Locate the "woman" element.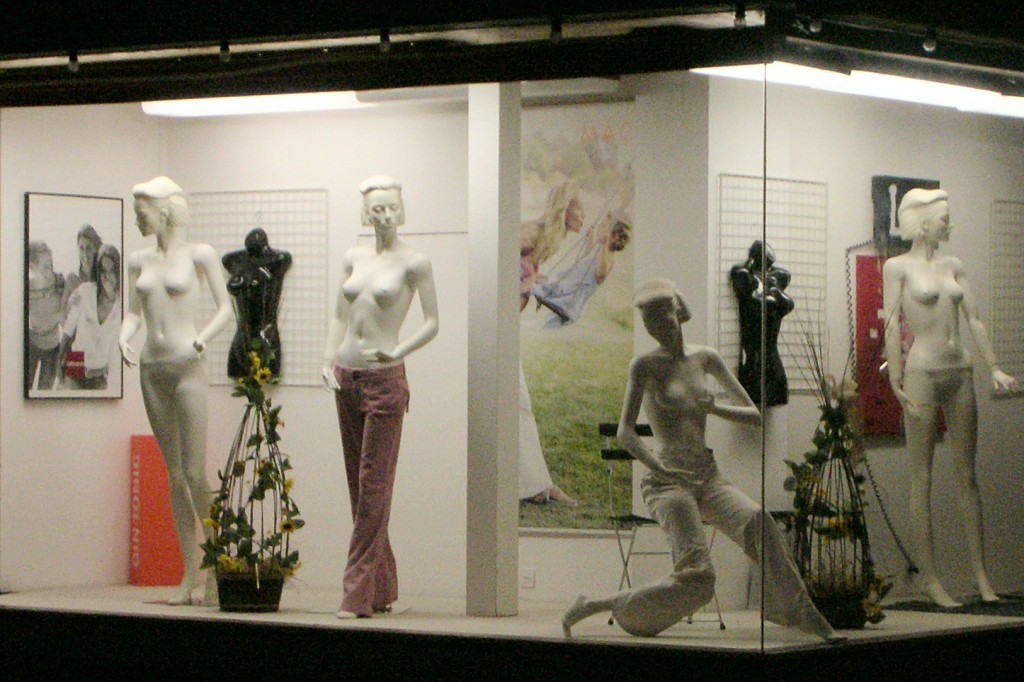
Element bbox: pyautogui.locateOnScreen(54, 245, 122, 390).
